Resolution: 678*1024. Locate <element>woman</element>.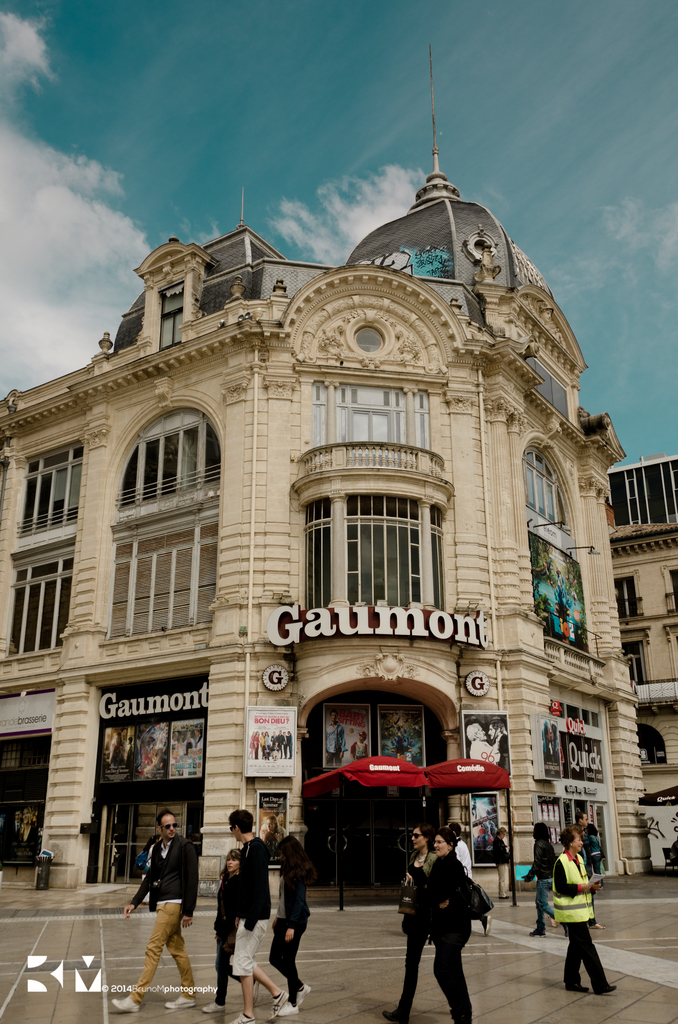
box(380, 824, 440, 1023).
